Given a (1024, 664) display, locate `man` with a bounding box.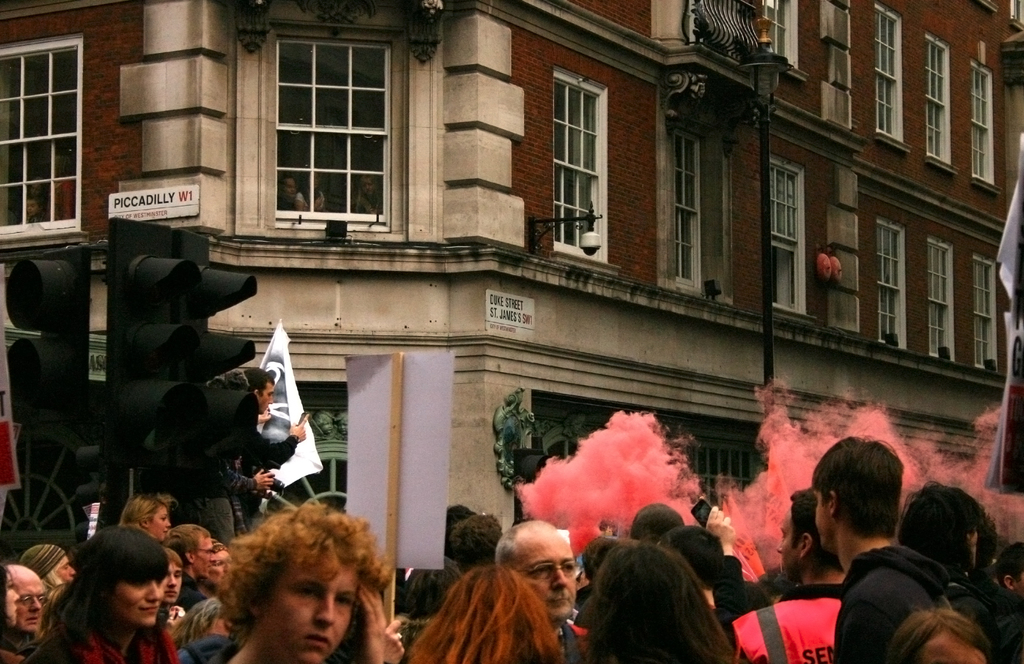
Located: {"x1": 726, "y1": 480, "x2": 837, "y2": 663}.
